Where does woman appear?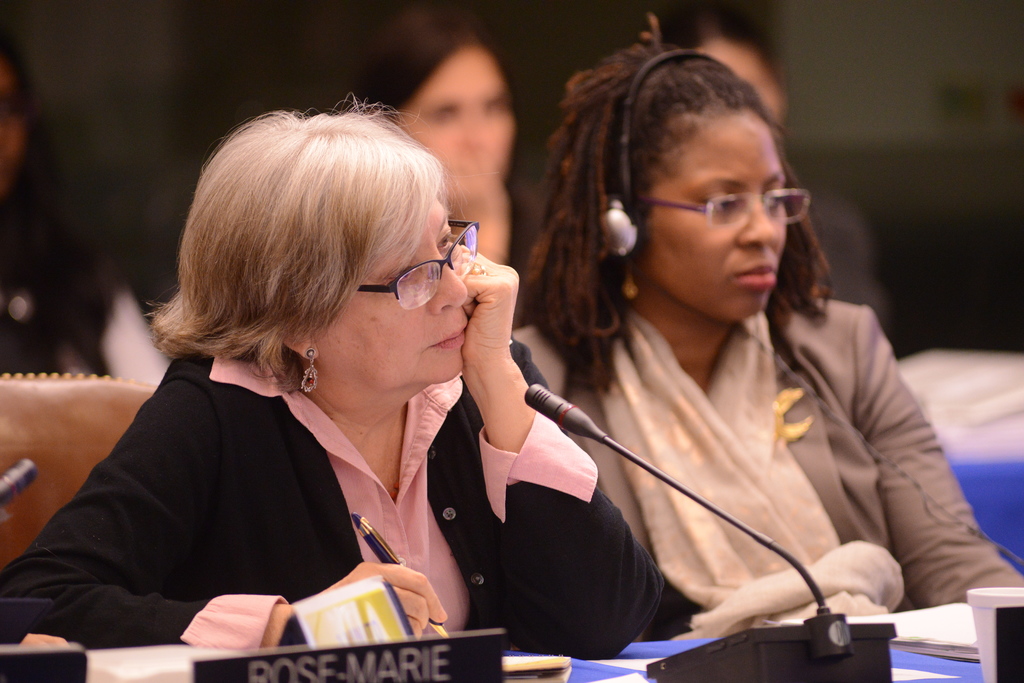
Appears at (515, 8, 1023, 630).
